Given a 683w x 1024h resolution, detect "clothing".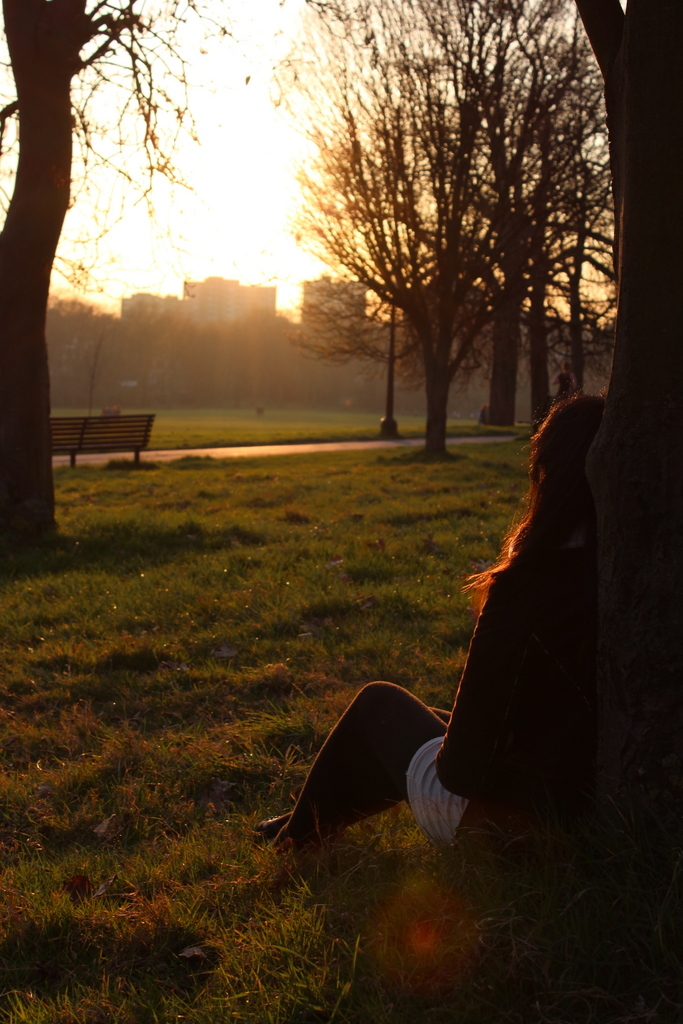
rect(406, 734, 470, 849).
